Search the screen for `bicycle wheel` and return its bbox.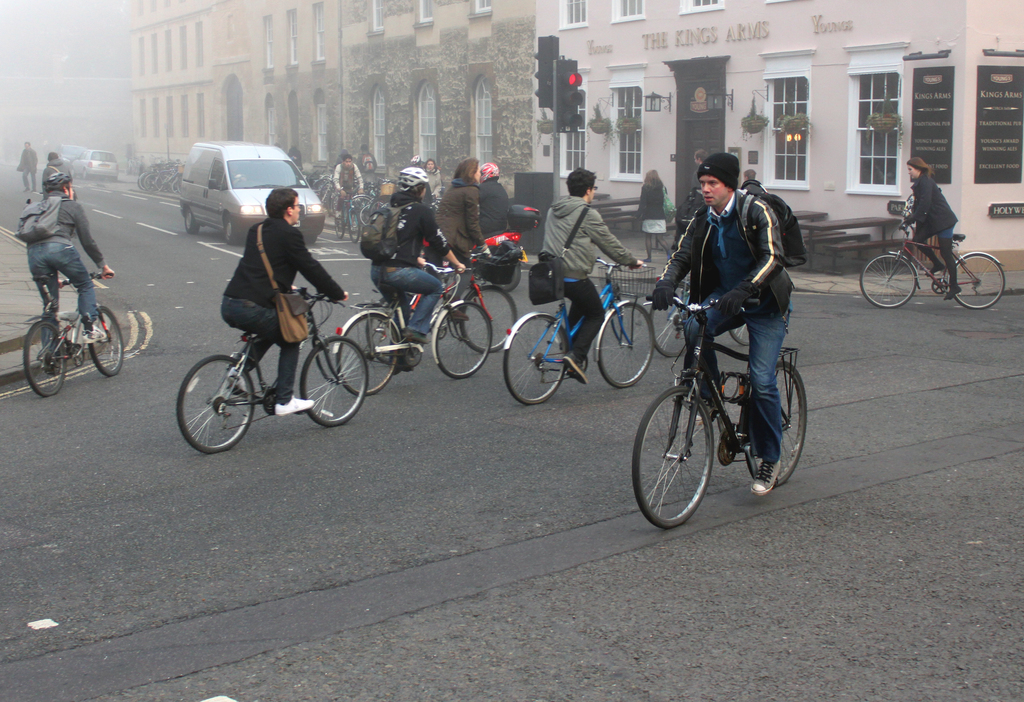
Found: 632 385 710 530.
